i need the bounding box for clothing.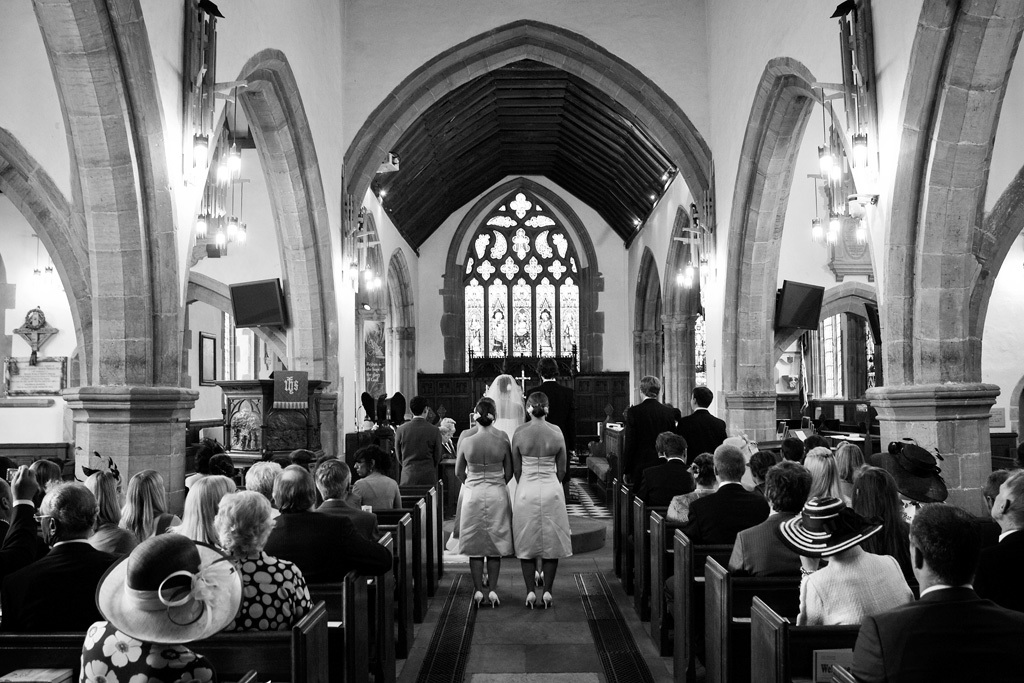
Here it is: {"x1": 639, "y1": 461, "x2": 692, "y2": 498}.
